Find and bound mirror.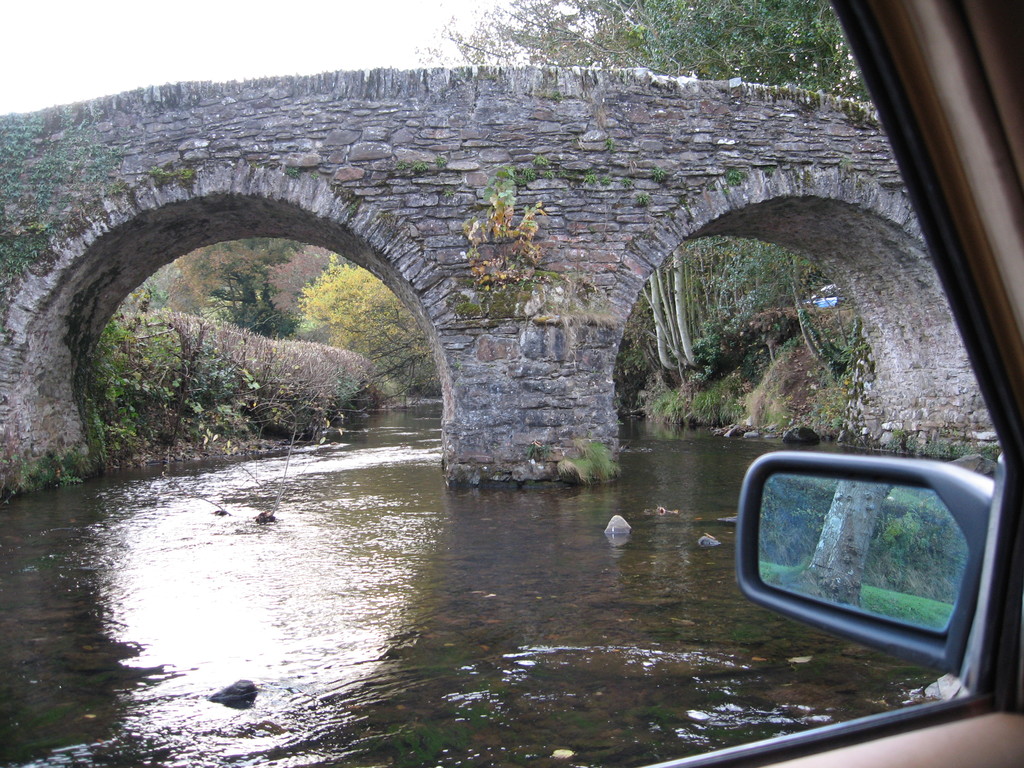
Bound: [left=759, top=472, right=970, bottom=637].
